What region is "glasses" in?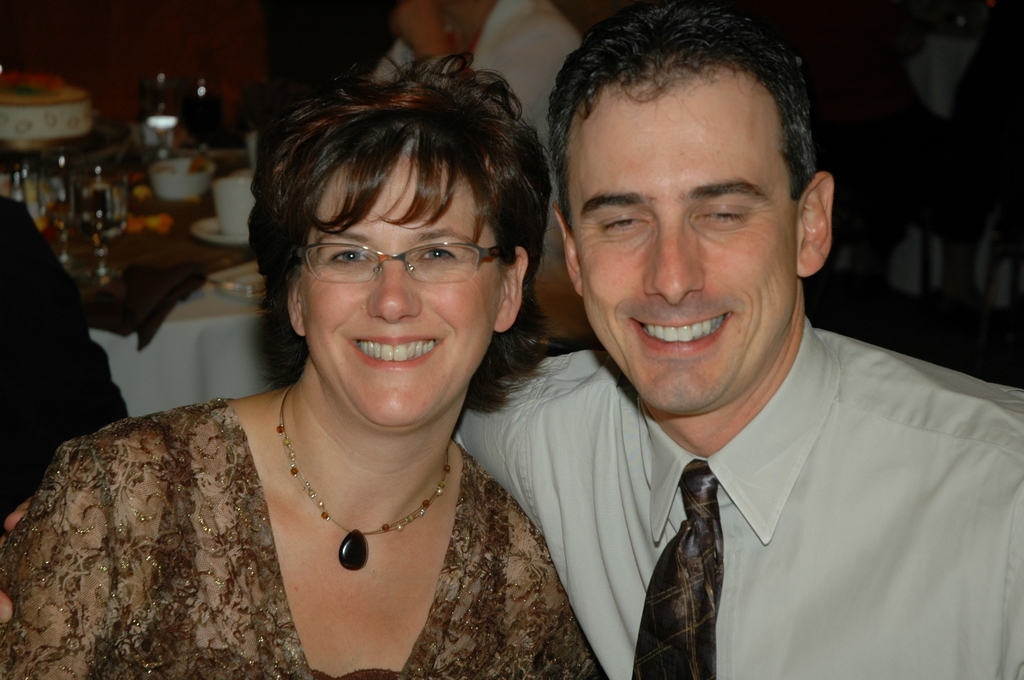
{"left": 286, "top": 240, "right": 519, "bottom": 286}.
